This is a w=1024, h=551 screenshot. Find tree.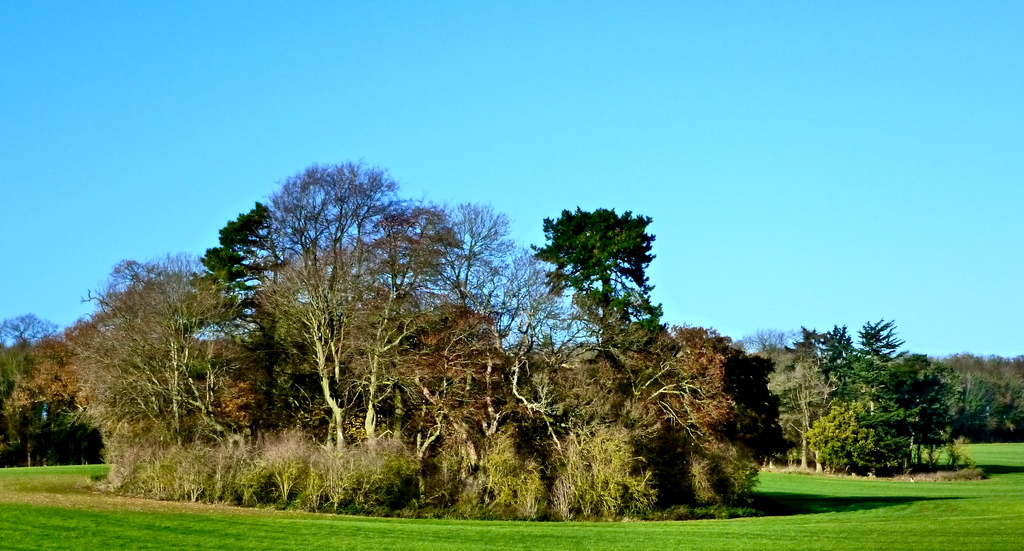
Bounding box: 0 149 761 516.
